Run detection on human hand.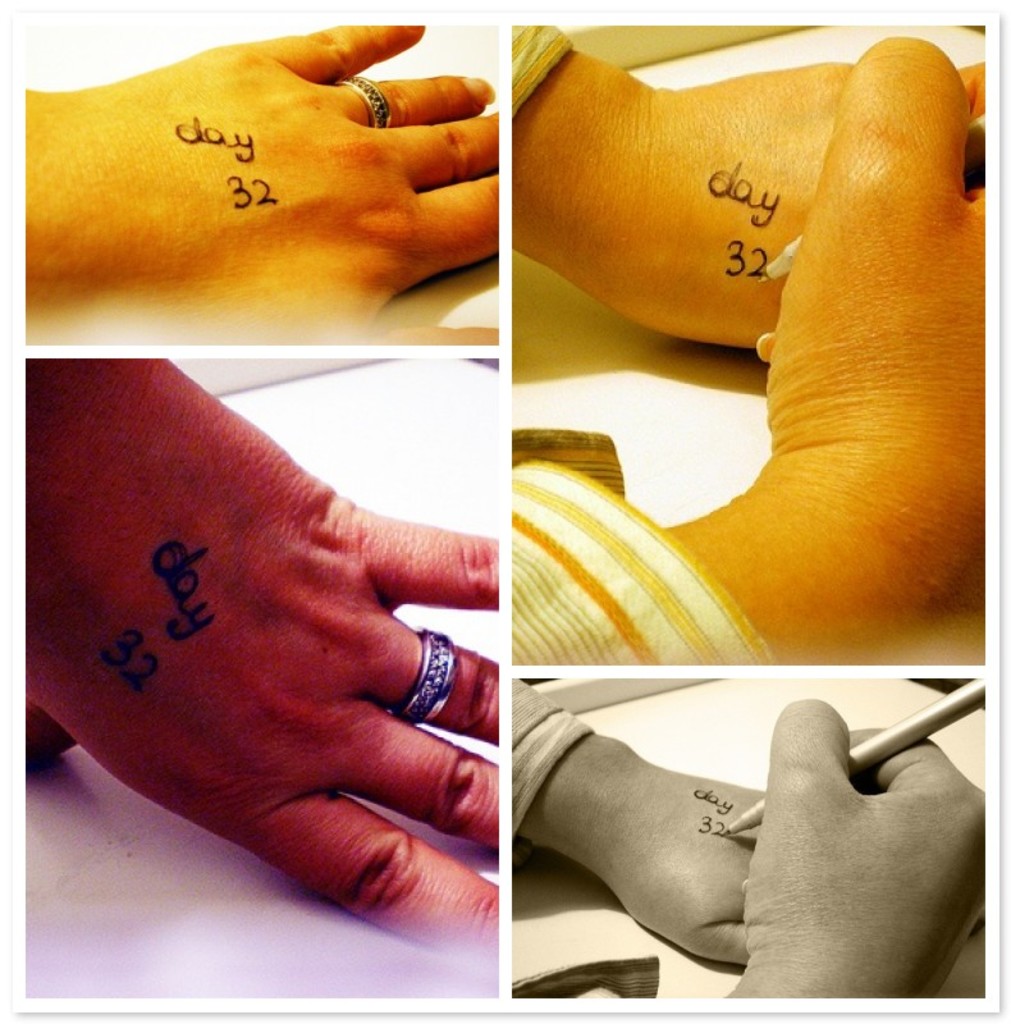
Result: box=[585, 56, 857, 360].
